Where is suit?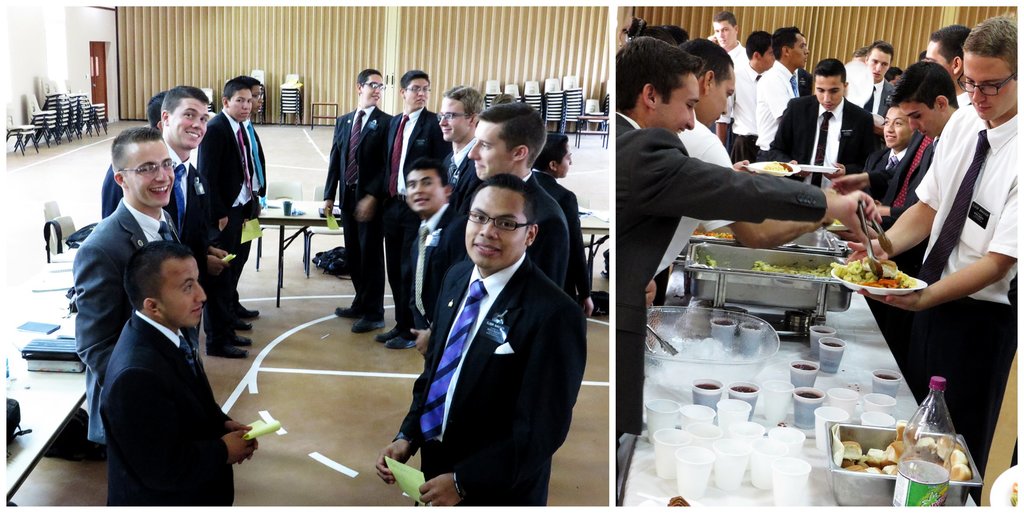
box=[92, 130, 195, 250].
